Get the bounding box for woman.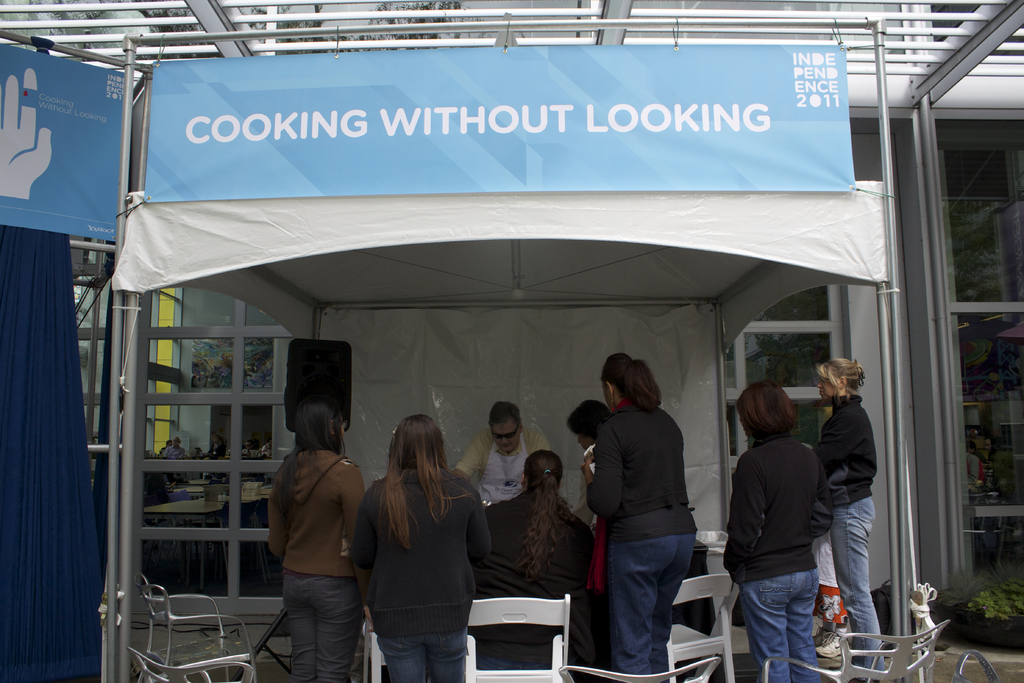
region(804, 357, 903, 677).
